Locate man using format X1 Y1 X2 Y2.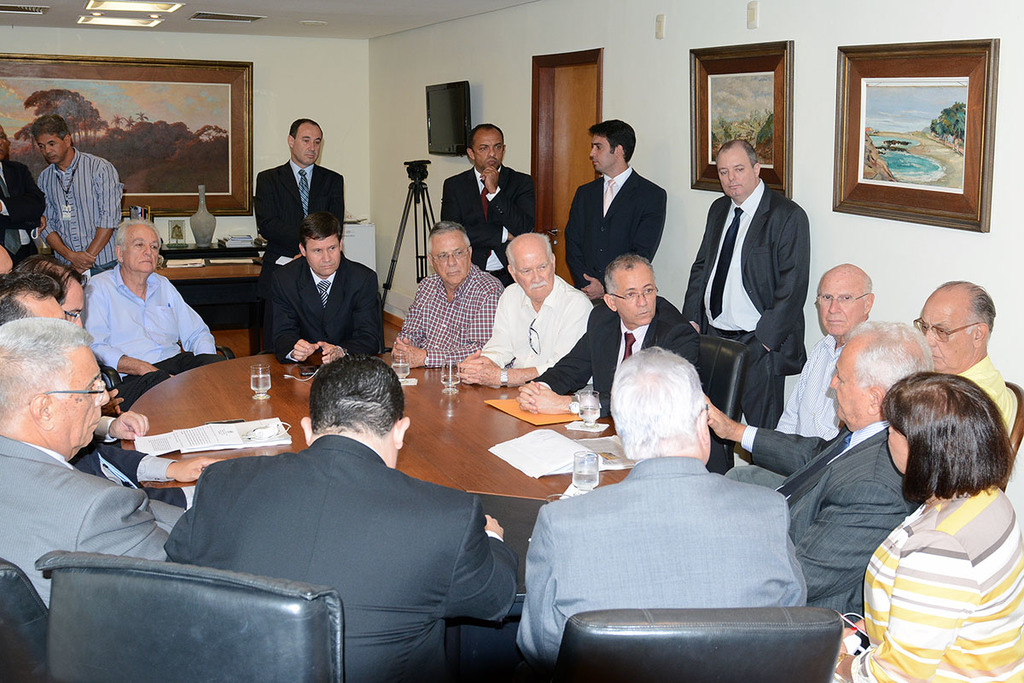
705 317 937 634.
